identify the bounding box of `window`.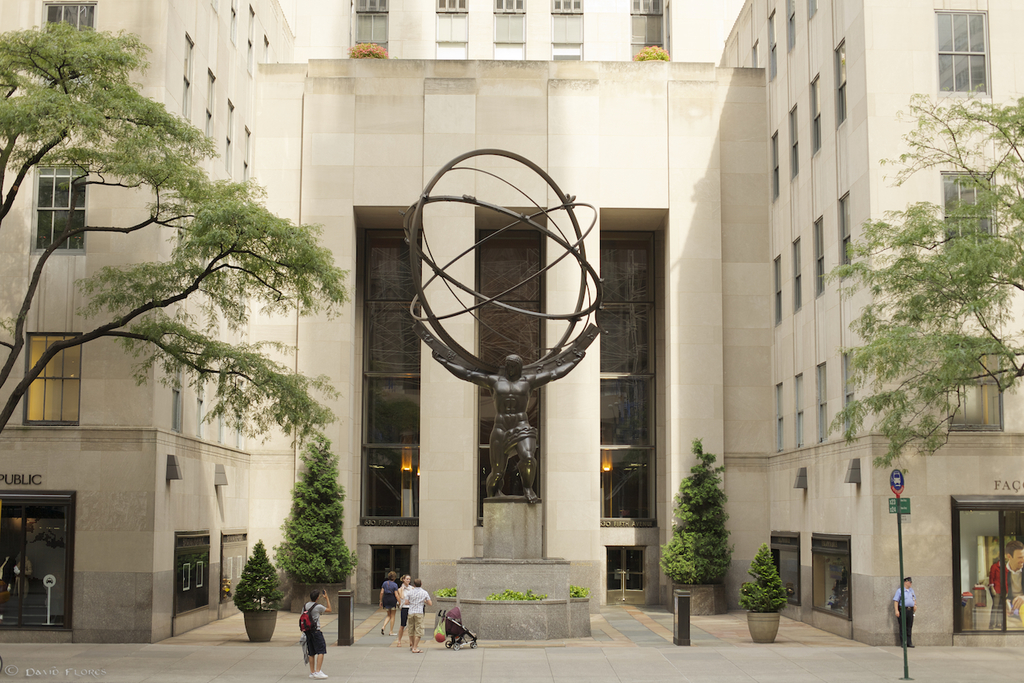
[34, 0, 96, 46].
